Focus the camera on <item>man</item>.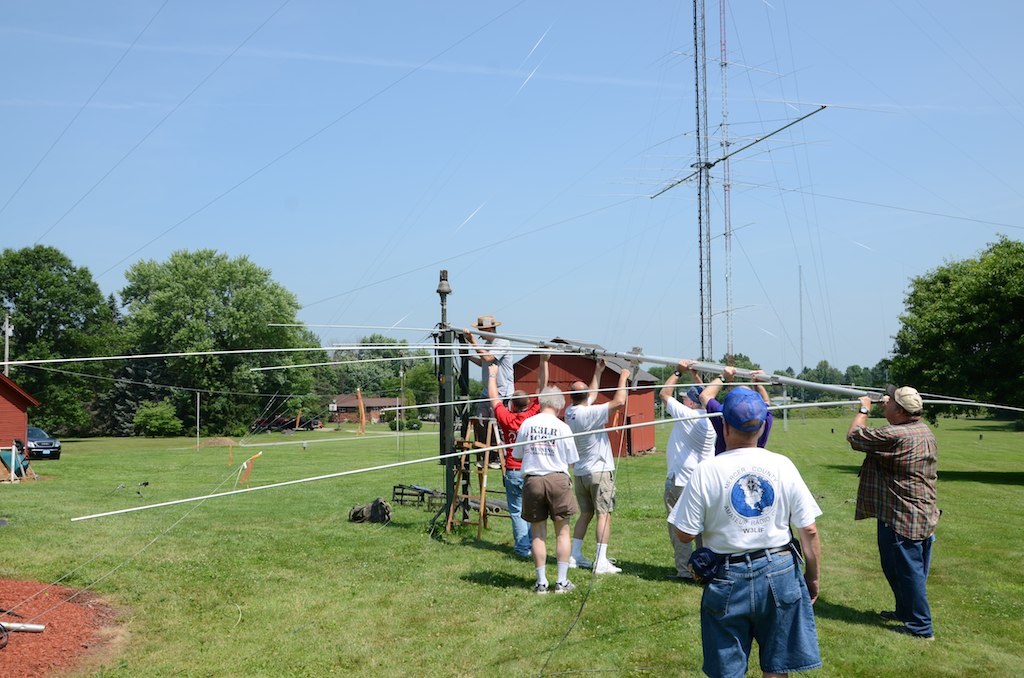
Focus region: {"left": 482, "top": 350, "right": 552, "bottom": 563}.
